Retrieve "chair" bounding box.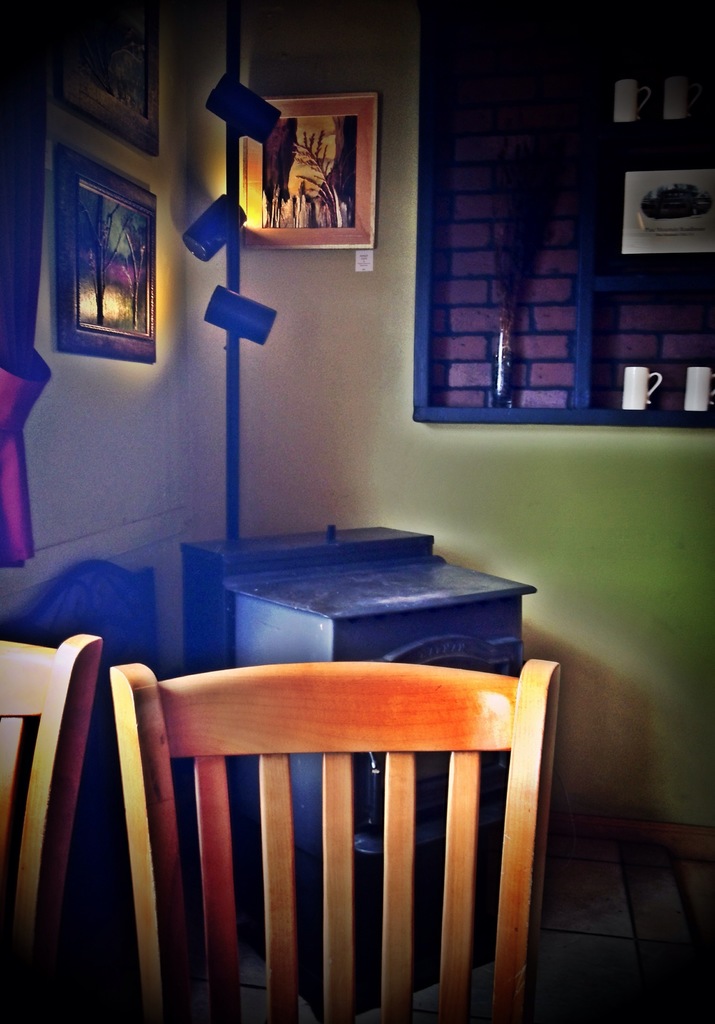
Bounding box: box=[134, 648, 563, 1022].
